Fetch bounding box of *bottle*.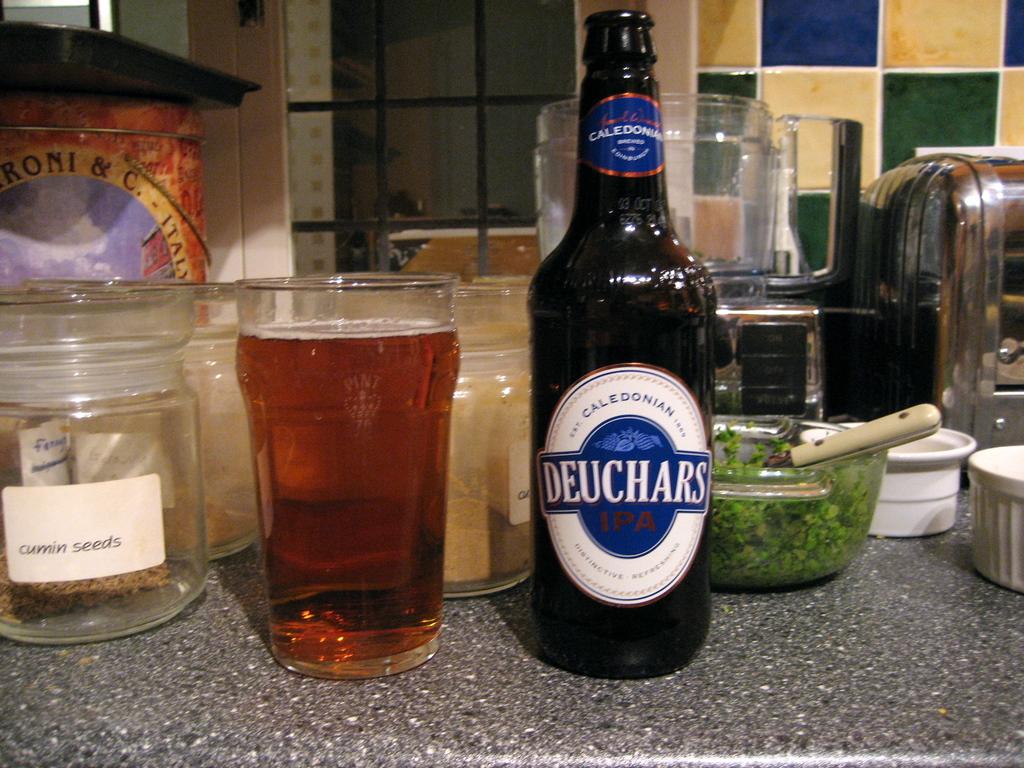
Bbox: bbox=(524, 20, 731, 716).
